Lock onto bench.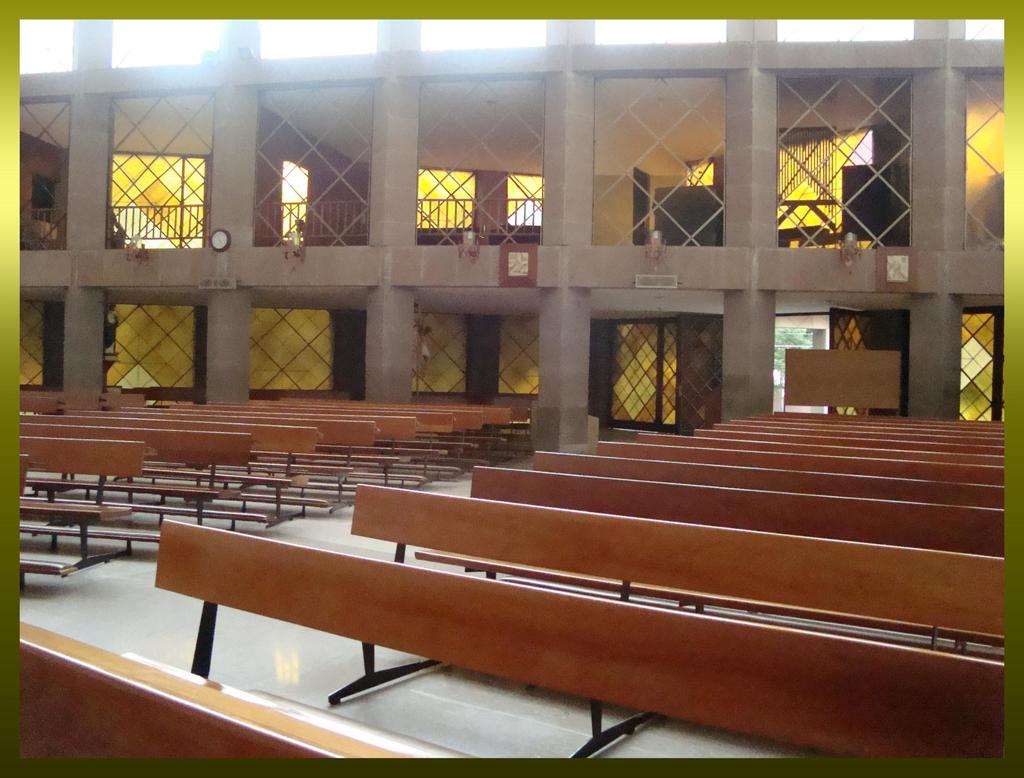
Locked: locate(13, 612, 472, 760).
